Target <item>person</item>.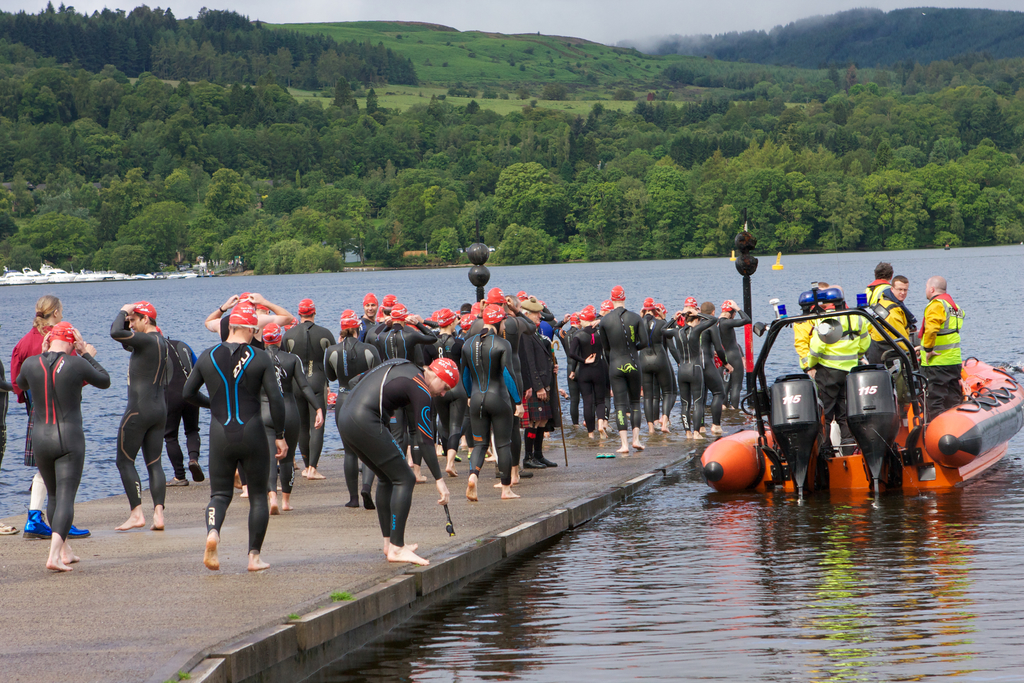
Target region: select_region(815, 278, 831, 293).
